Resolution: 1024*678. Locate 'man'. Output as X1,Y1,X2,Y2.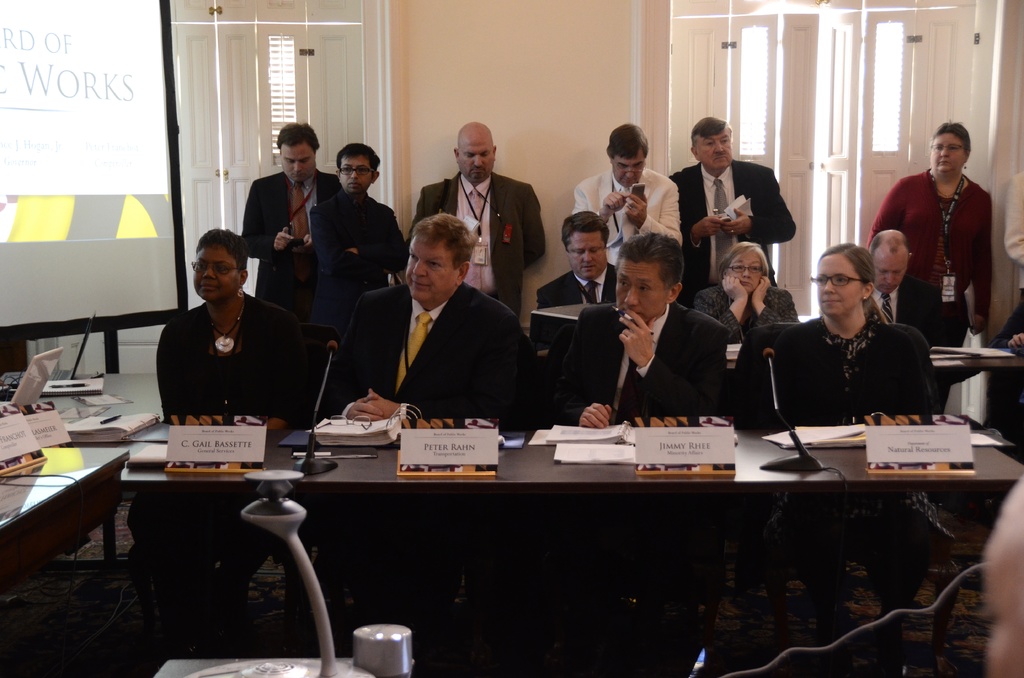
403,117,550,324.
